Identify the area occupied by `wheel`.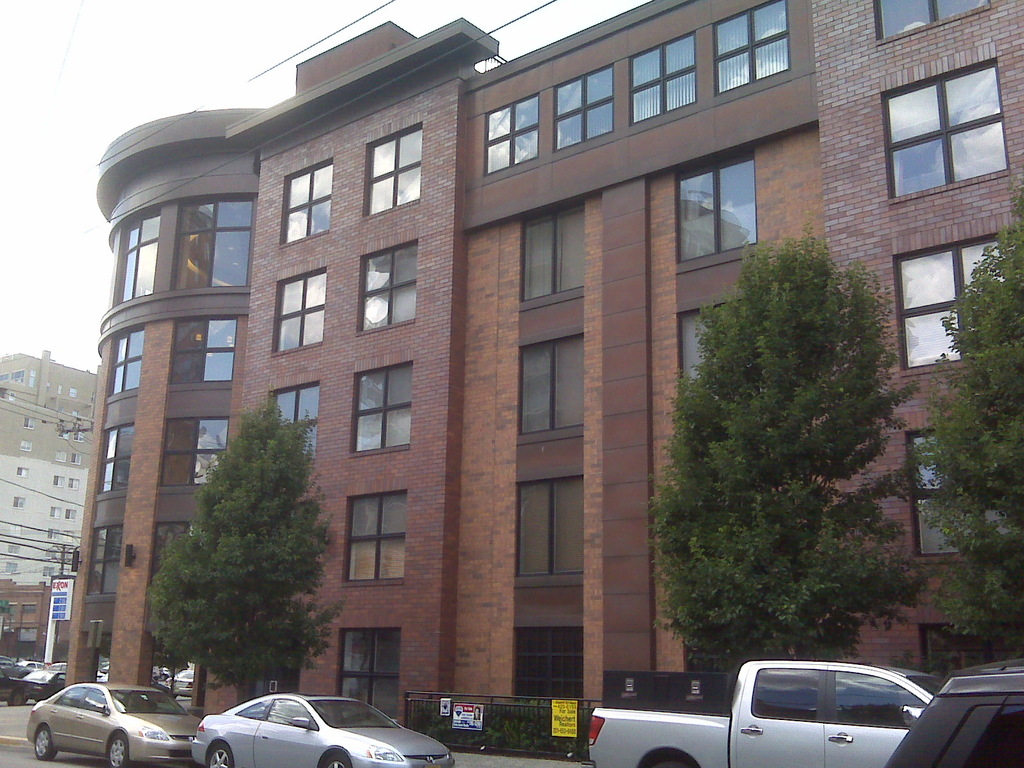
Area: crop(209, 746, 232, 767).
